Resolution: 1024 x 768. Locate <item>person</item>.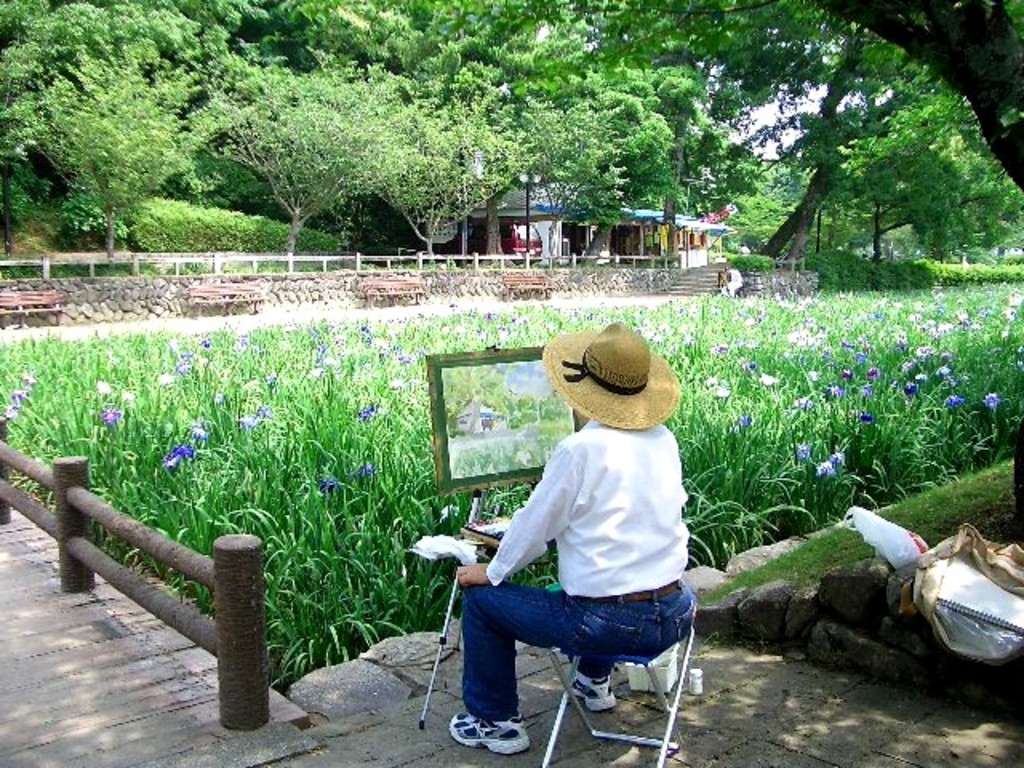
(left=459, top=309, right=714, bottom=755).
